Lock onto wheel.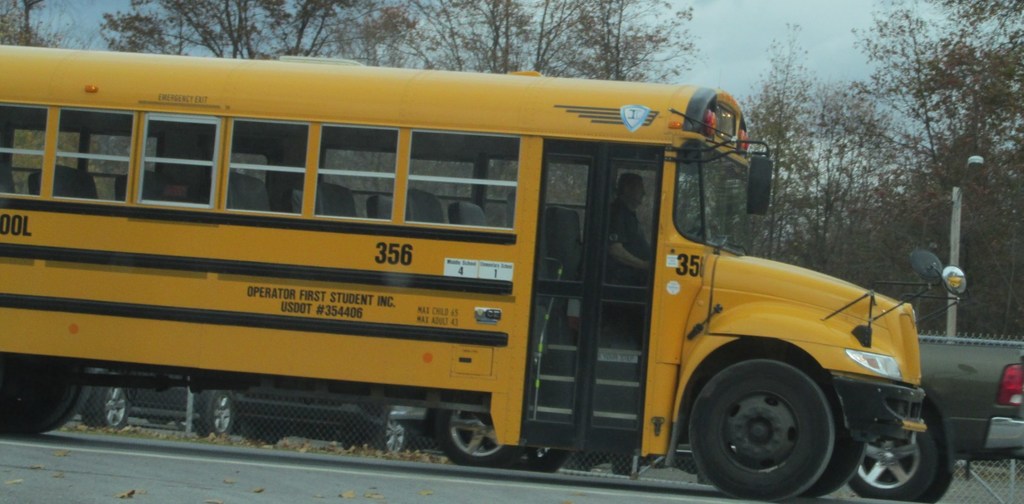
Locked: 845/422/933/500.
